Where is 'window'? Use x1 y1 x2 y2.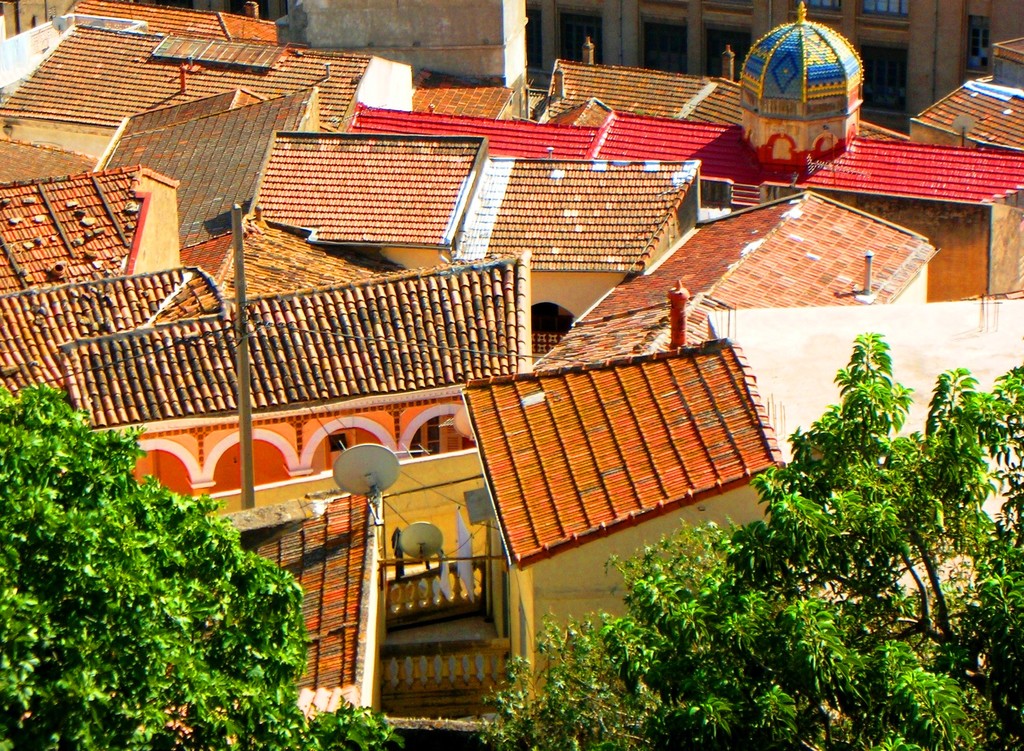
701 0 755 15.
